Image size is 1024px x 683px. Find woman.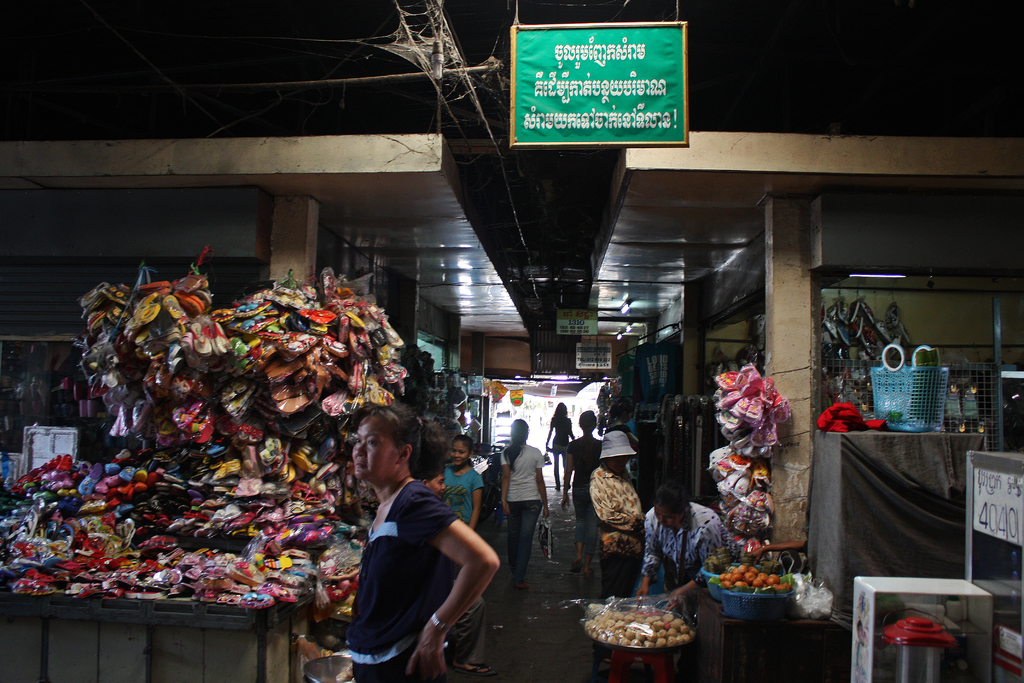
Rect(634, 483, 728, 682).
